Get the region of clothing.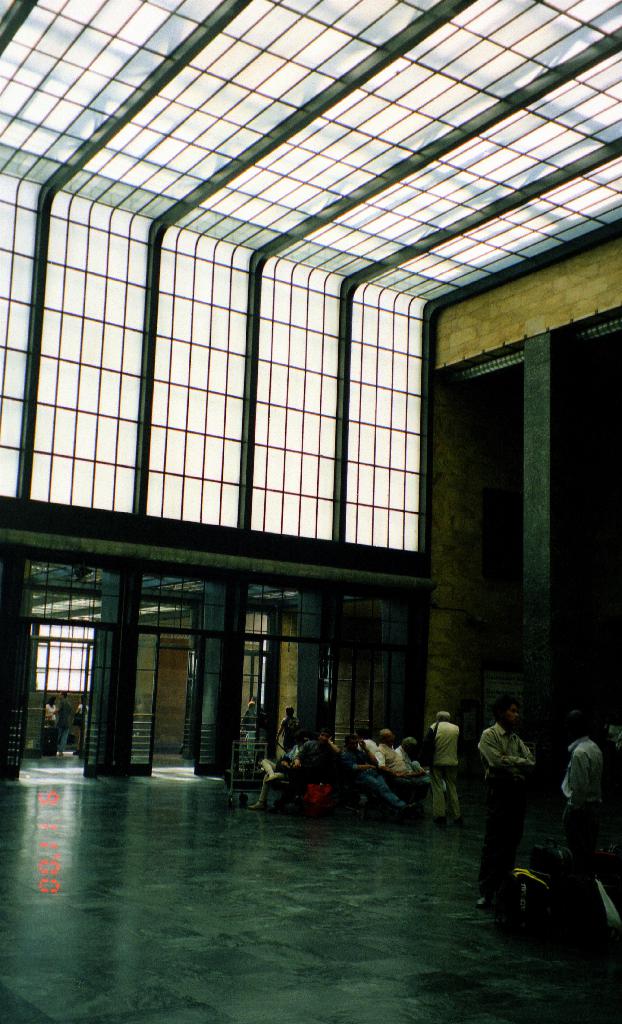
[left=375, top=739, right=405, bottom=781].
